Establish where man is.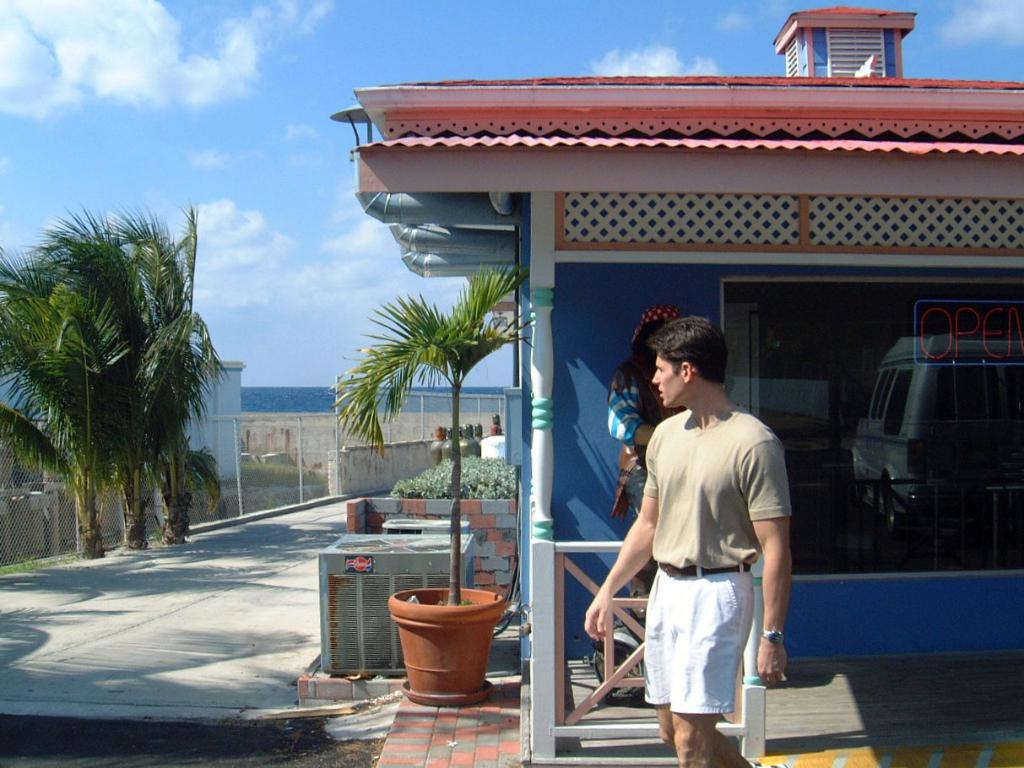
Established at 599/308/805/745.
